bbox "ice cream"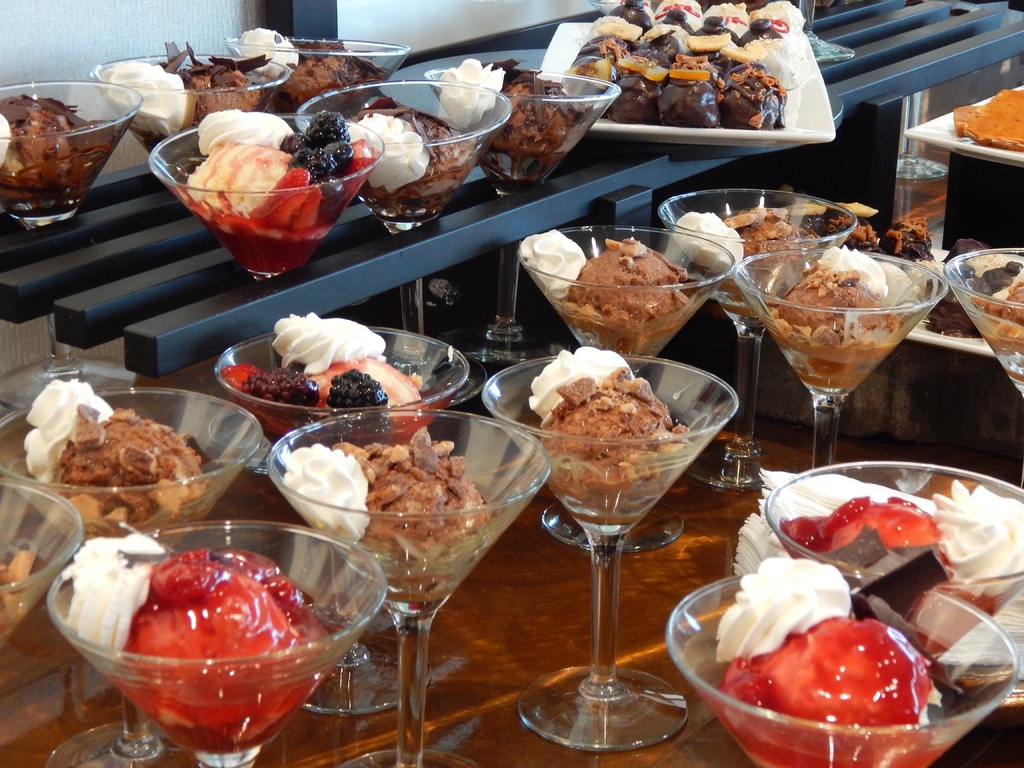
rect(96, 37, 271, 145)
